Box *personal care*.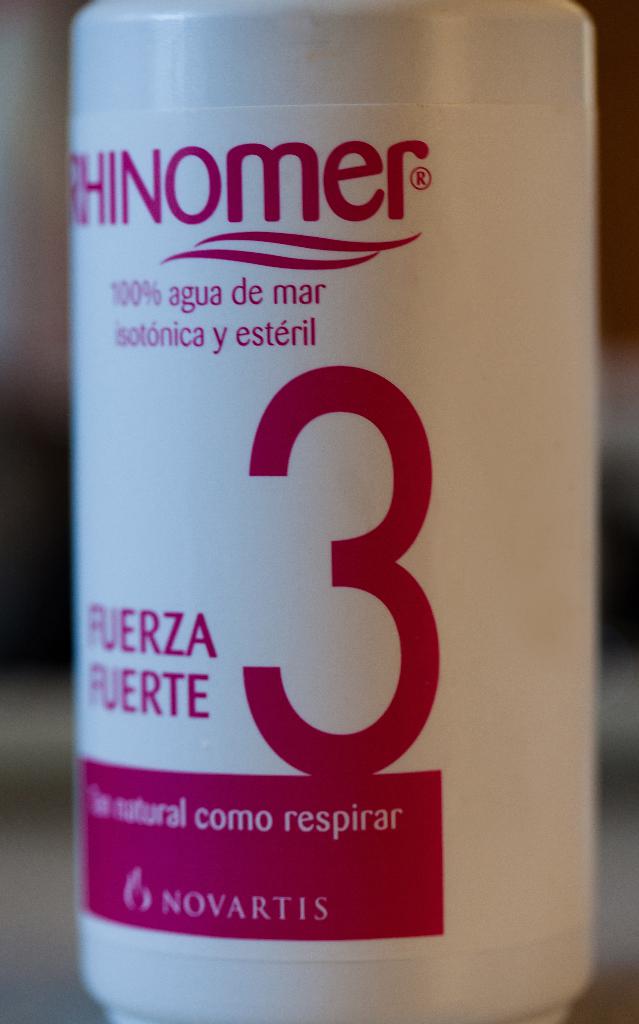
74:0:579:1023.
